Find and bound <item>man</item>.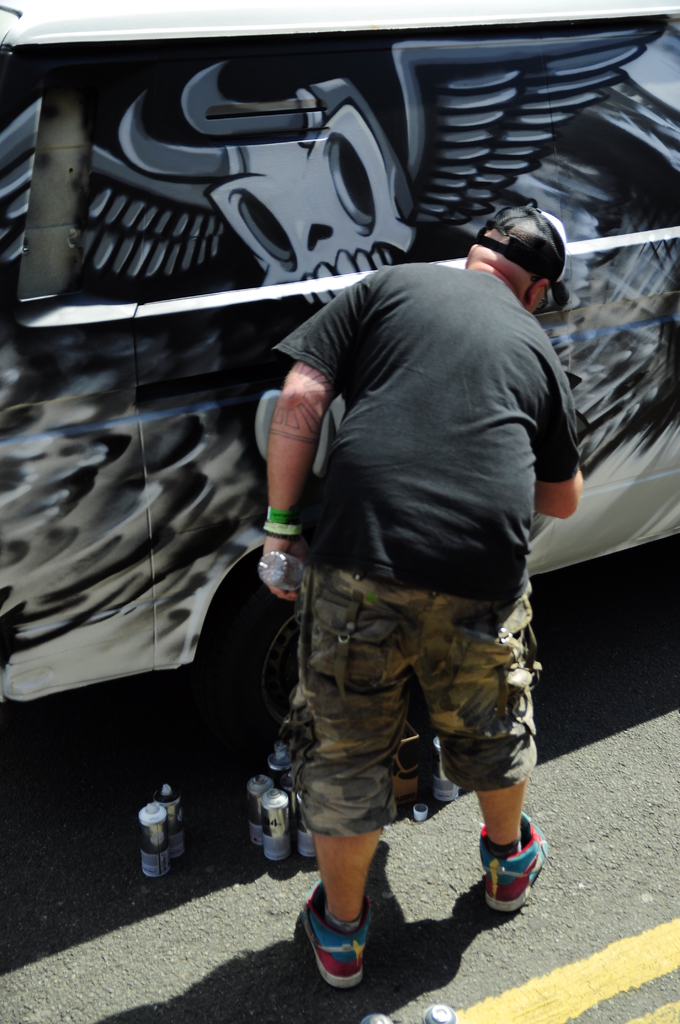
Bound: [left=259, top=209, right=590, bottom=1000].
